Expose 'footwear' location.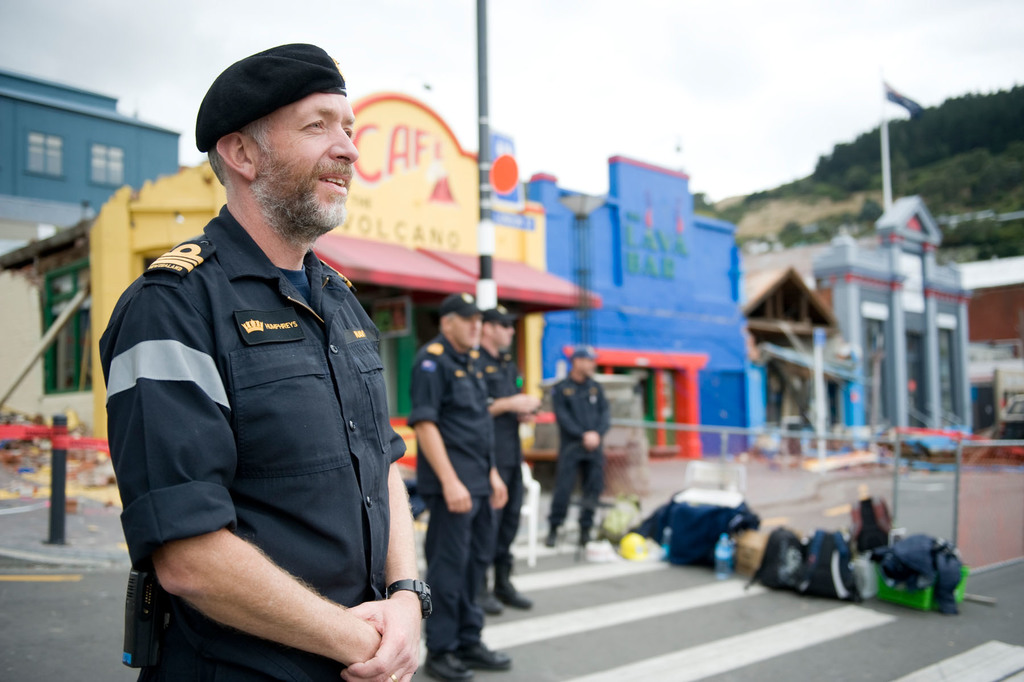
Exposed at {"x1": 456, "y1": 636, "x2": 515, "y2": 674}.
